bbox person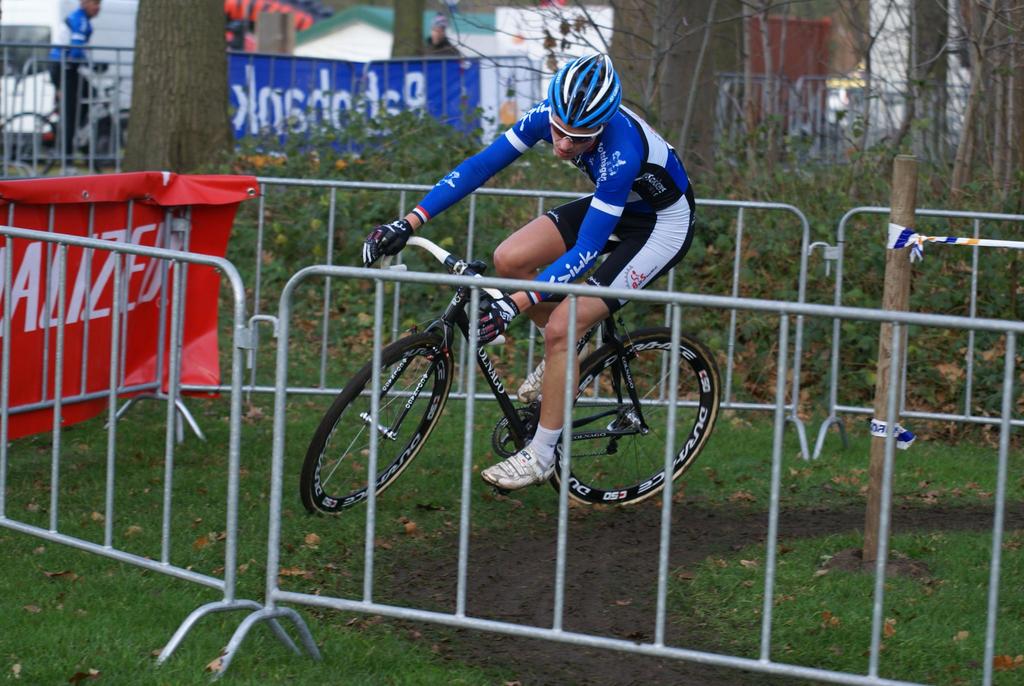
(415,13,468,78)
